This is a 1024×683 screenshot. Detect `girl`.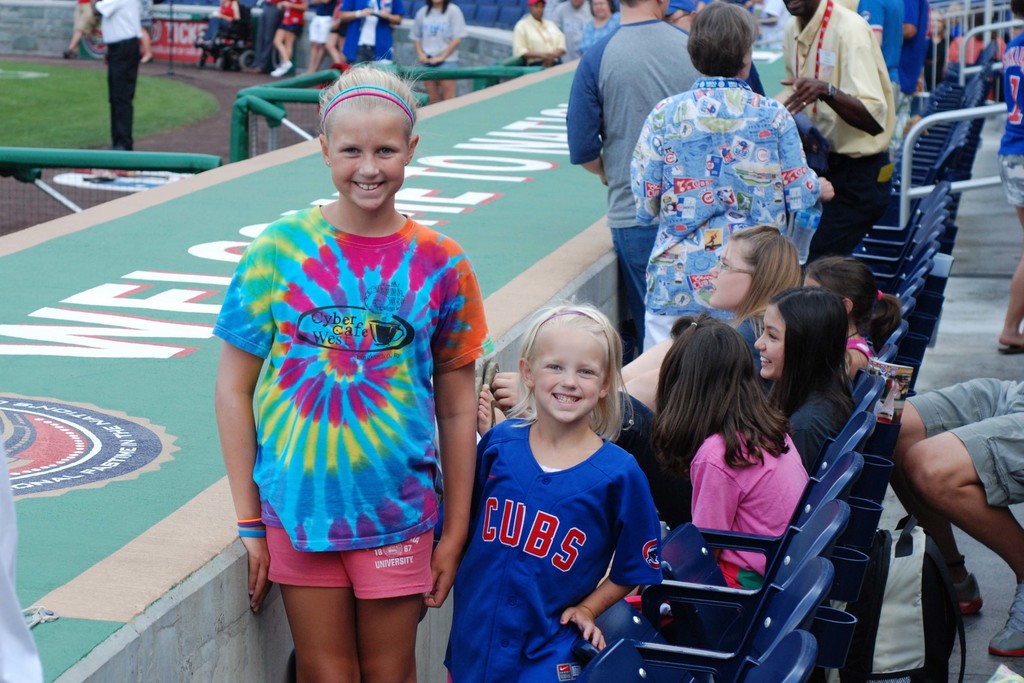
(x1=202, y1=57, x2=498, y2=682).
